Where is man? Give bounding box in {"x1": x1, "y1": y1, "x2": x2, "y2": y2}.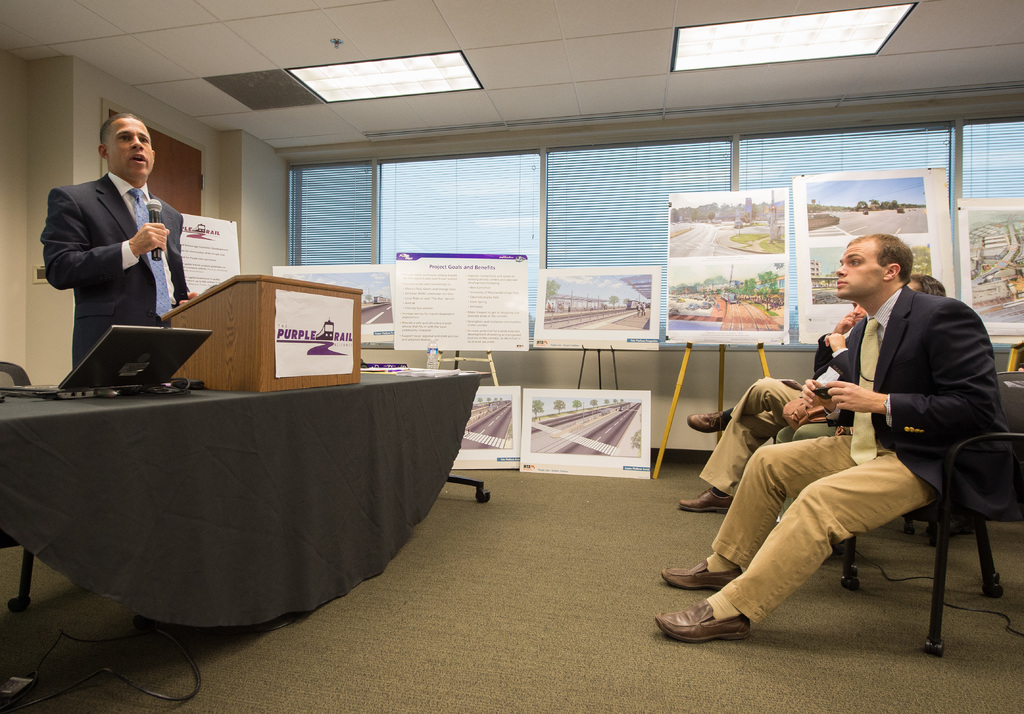
{"x1": 49, "y1": 112, "x2": 194, "y2": 389}.
